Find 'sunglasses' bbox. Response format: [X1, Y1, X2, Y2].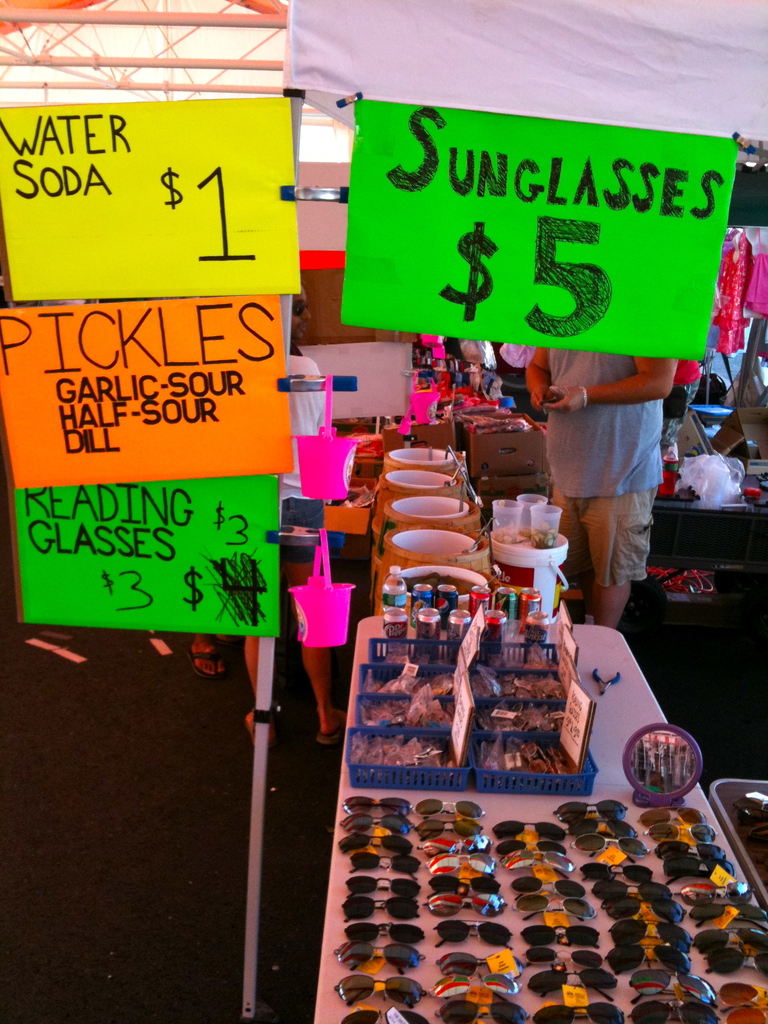
[586, 876, 671, 899].
